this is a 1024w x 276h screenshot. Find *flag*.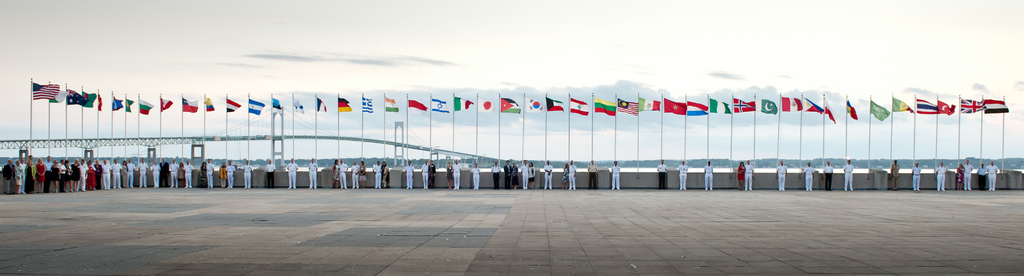
Bounding box: l=917, t=101, r=936, b=117.
